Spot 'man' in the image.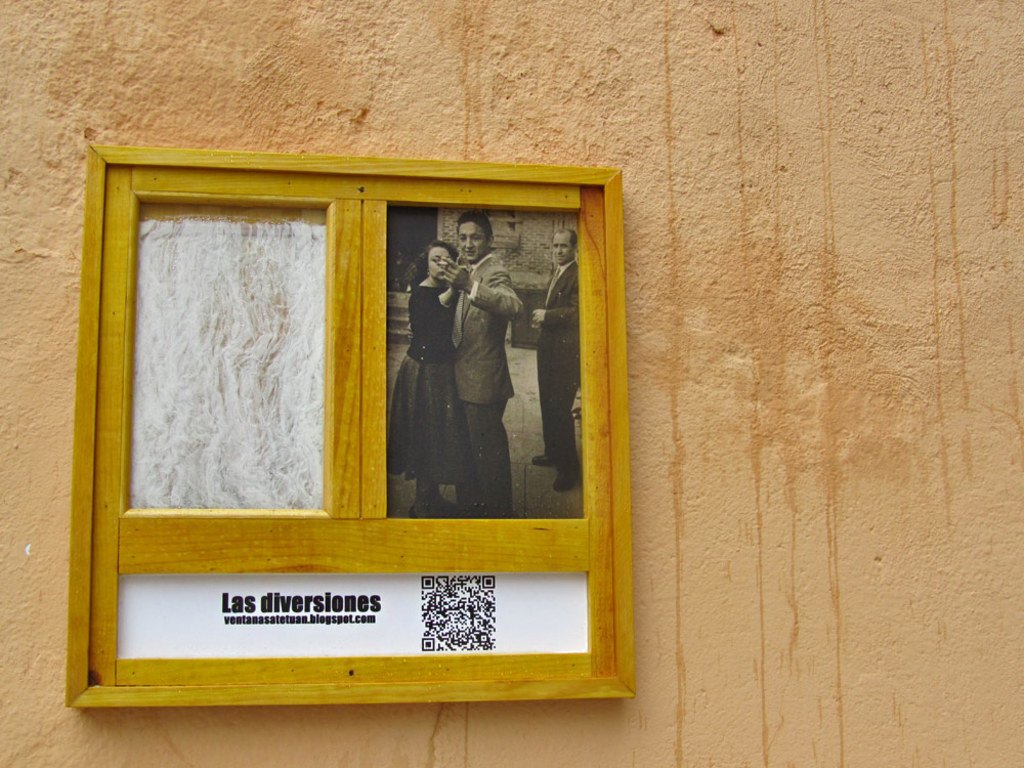
'man' found at 438,209,520,515.
